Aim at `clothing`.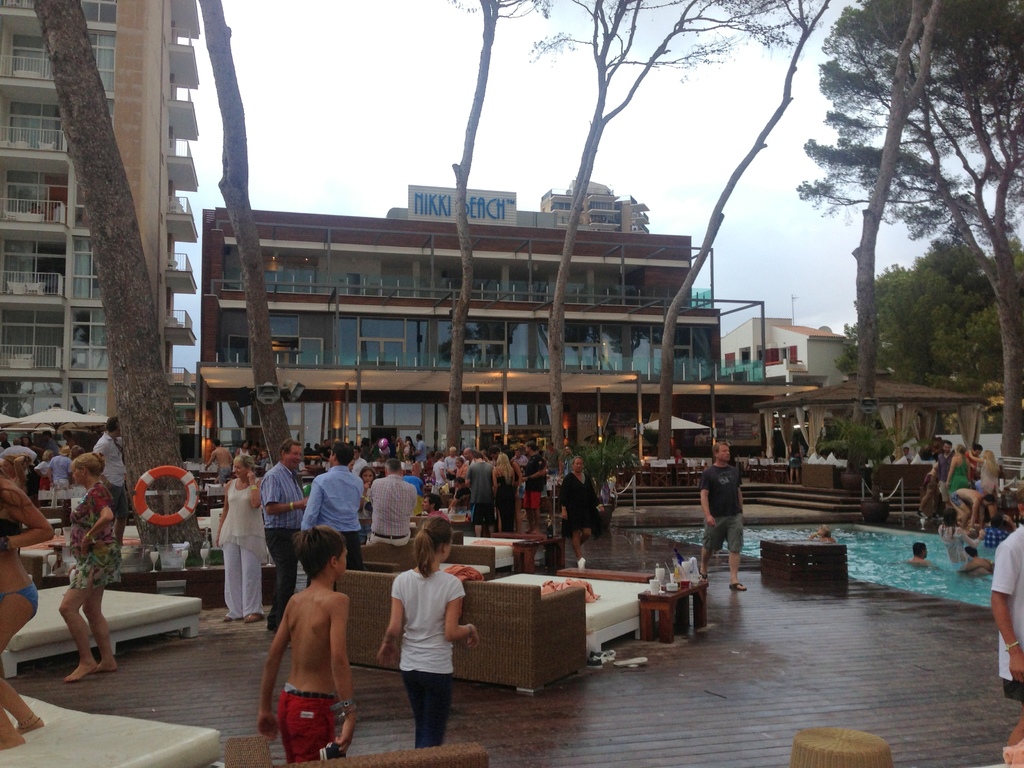
Aimed at region(305, 466, 367, 581).
